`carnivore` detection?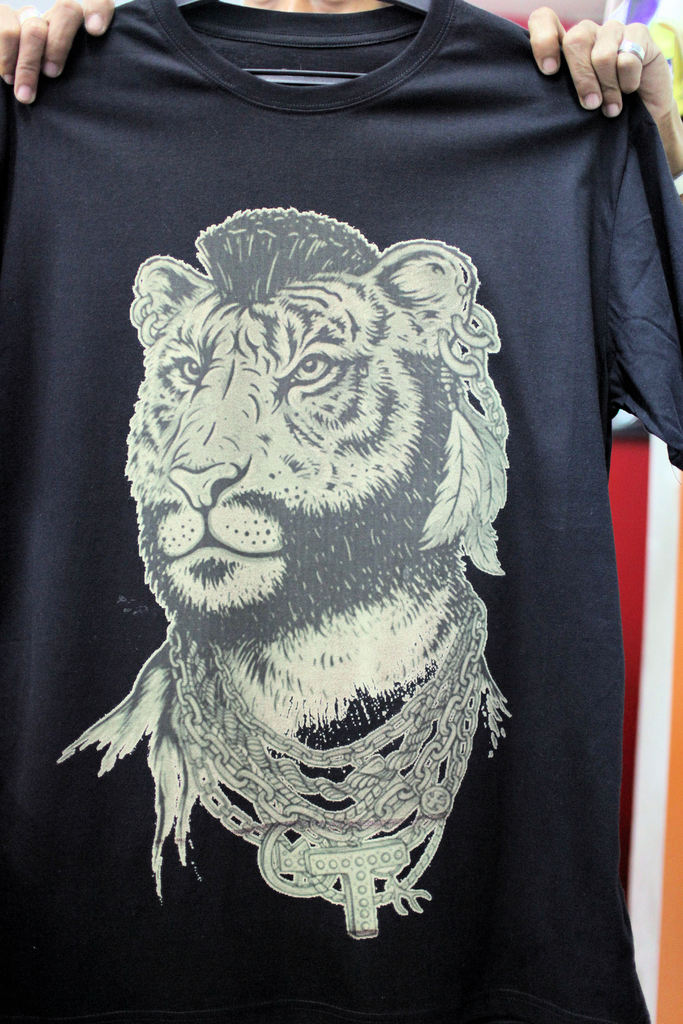
<bbox>0, 0, 680, 168</bbox>
